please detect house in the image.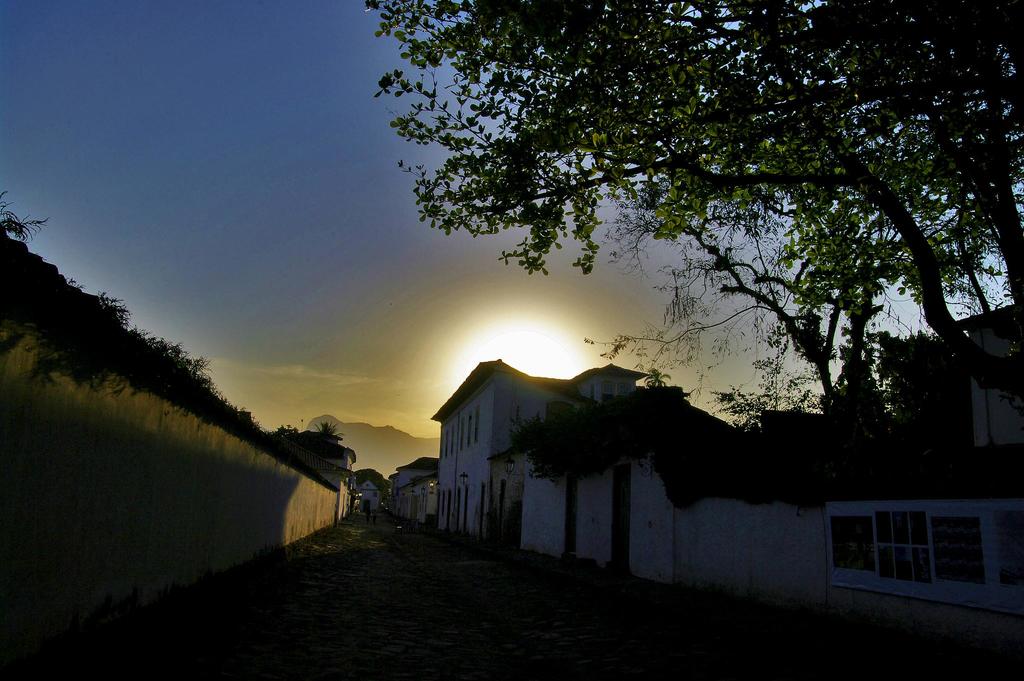
bbox(385, 450, 438, 530).
